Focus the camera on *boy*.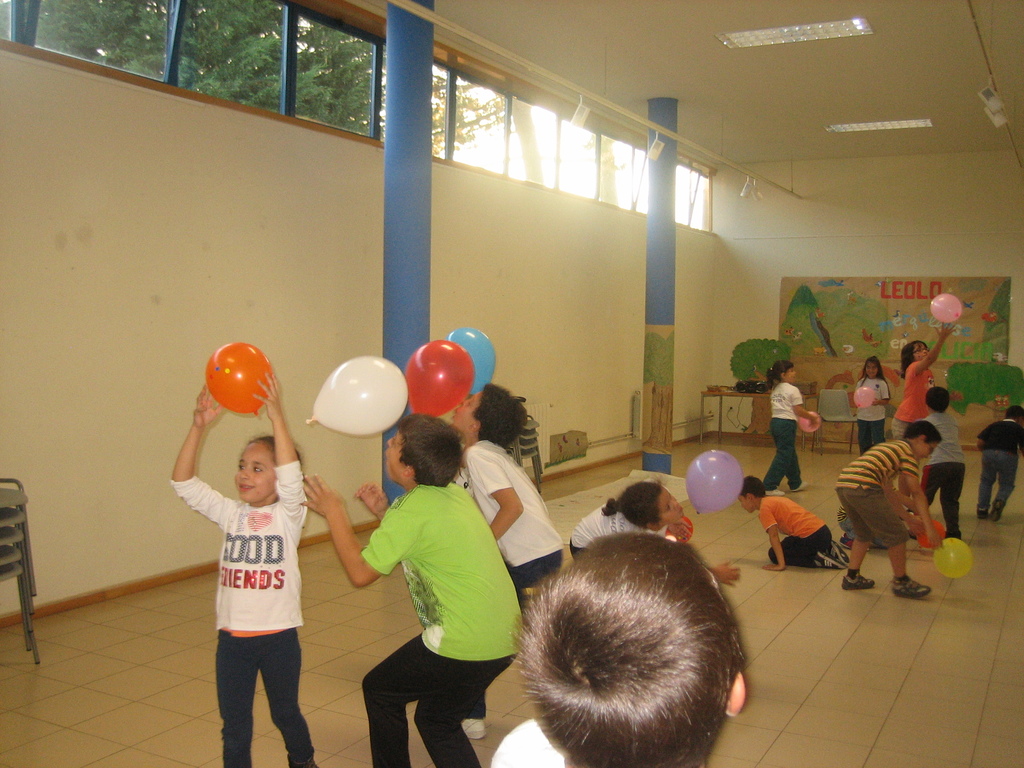
Focus region: [left=919, top=383, right=969, bottom=542].
